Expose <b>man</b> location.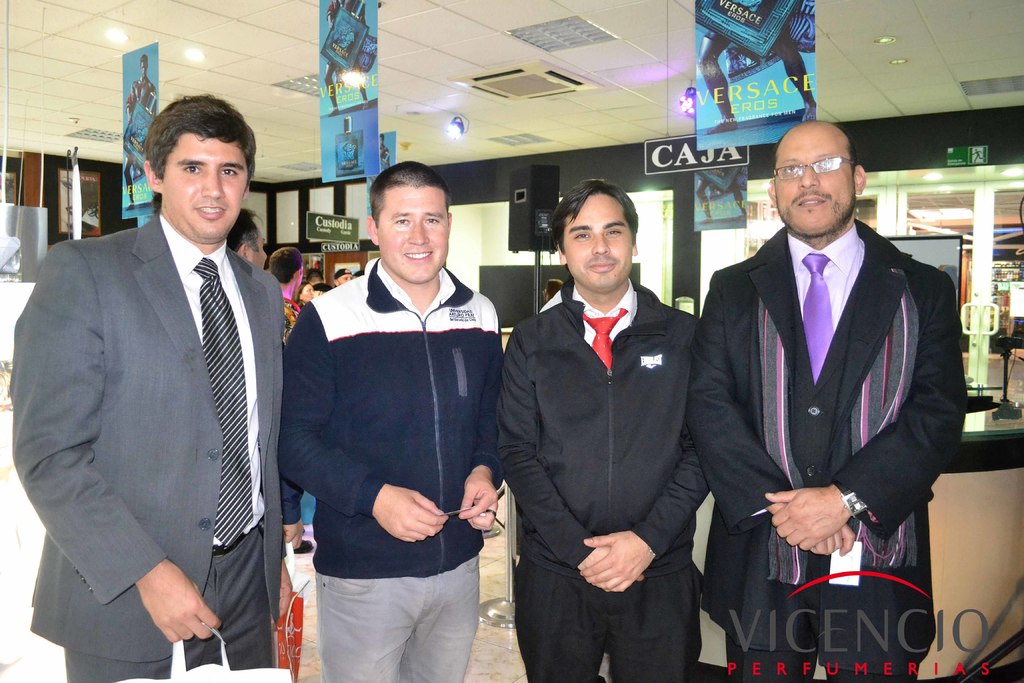
Exposed at bbox=(24, 88, 301, 679).
